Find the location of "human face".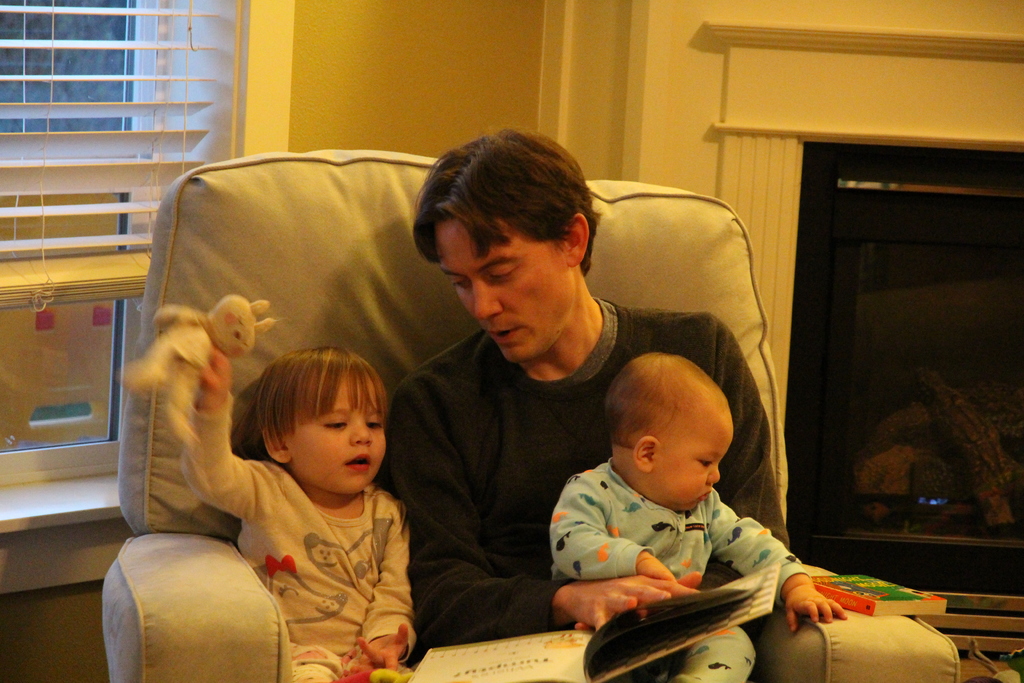
Location: detection(432, 214, 575, 360).
